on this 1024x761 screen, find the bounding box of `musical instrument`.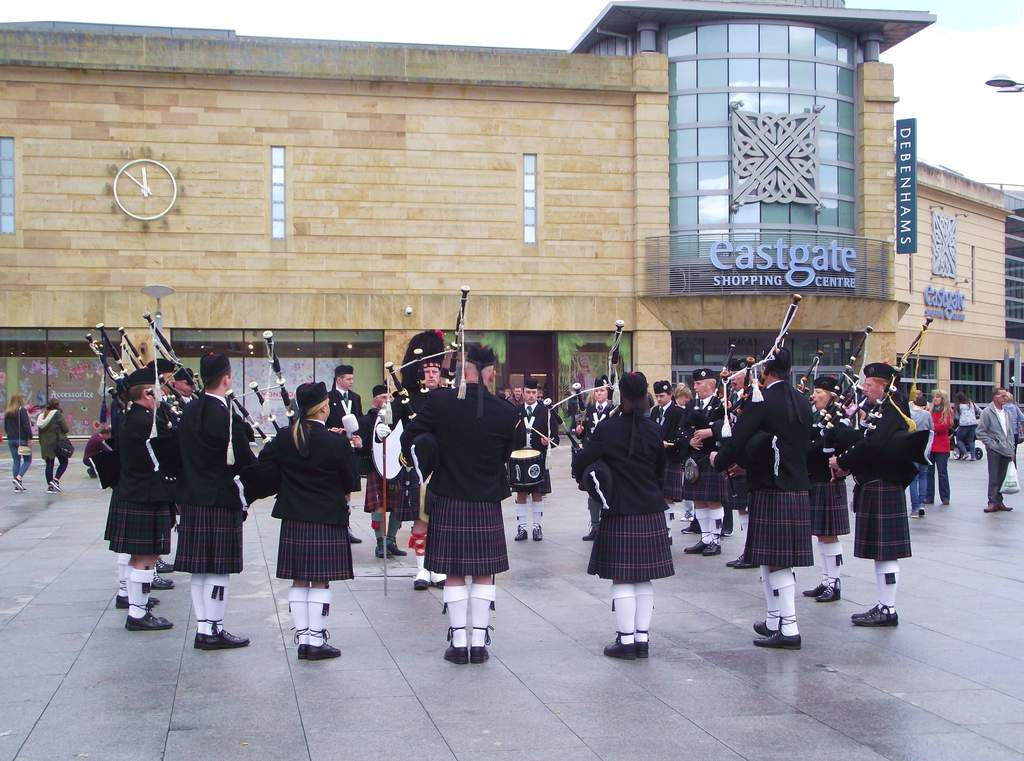
Bounding box: bbox=[383, 284, 472, 422].
